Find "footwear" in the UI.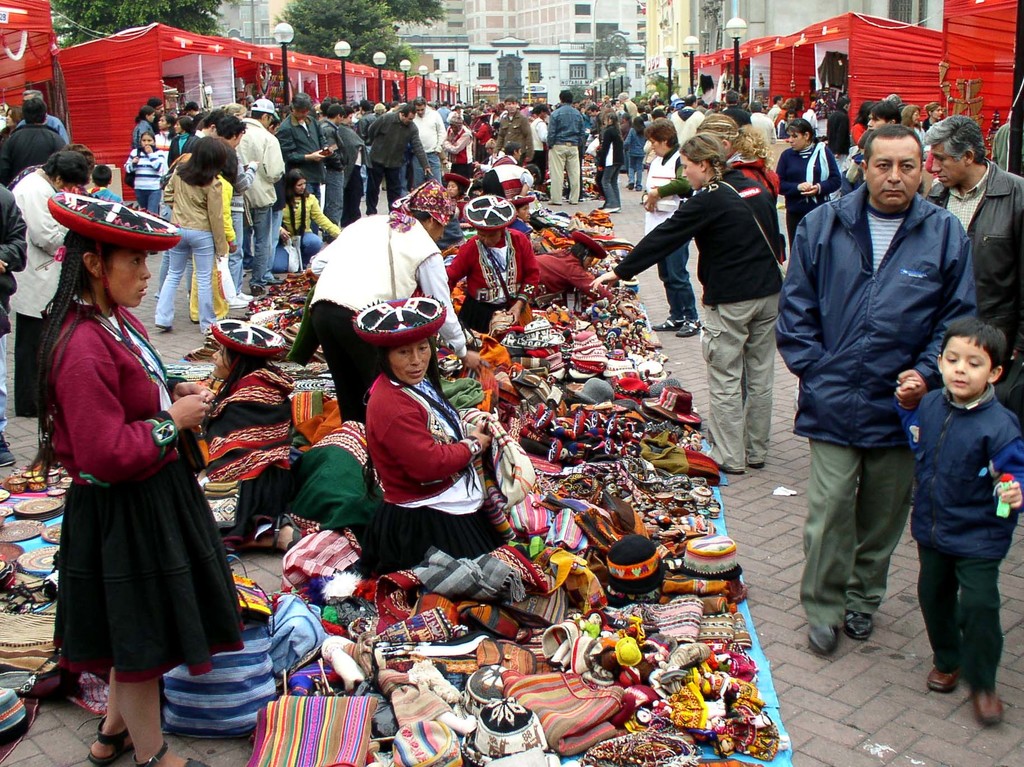
UI element at 88 716 129 762.
